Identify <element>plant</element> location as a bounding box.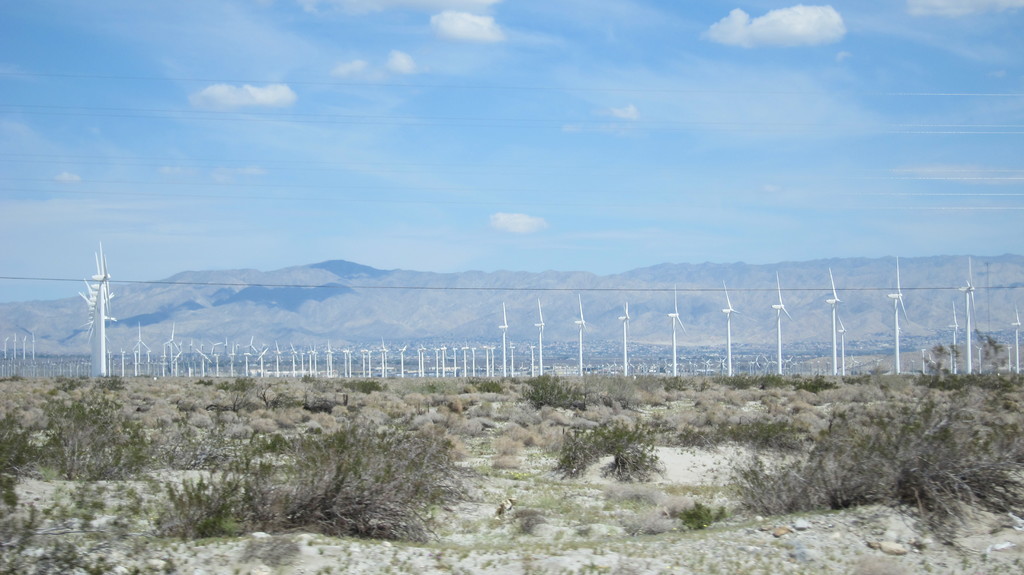
region(797, 362, 820, 403).
